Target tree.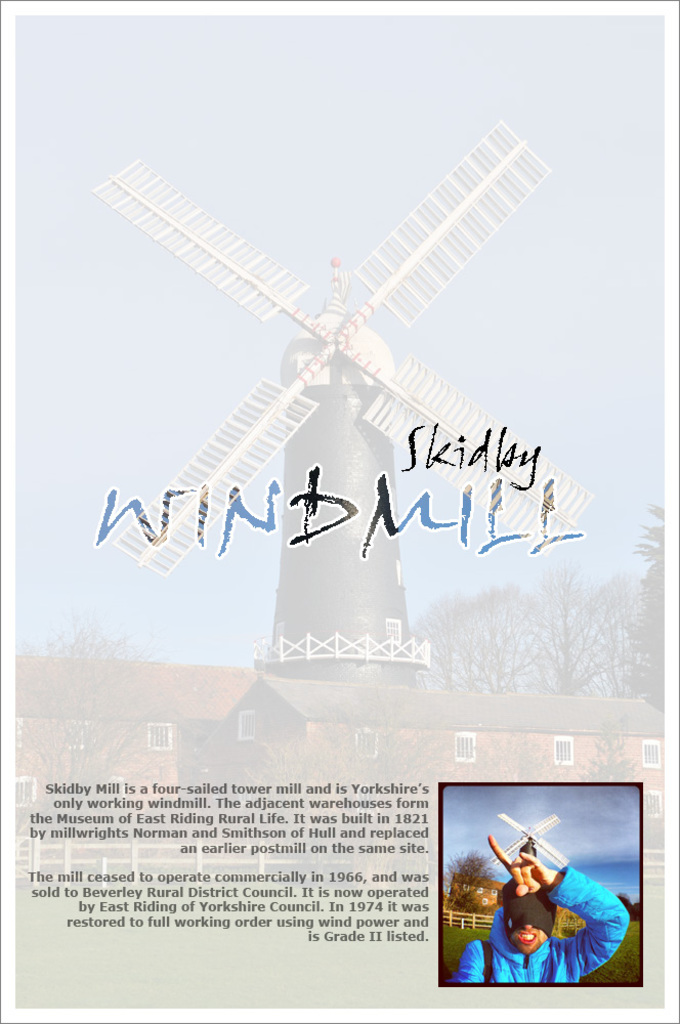
Target region: left=614, top=504, right=673, bottom=717.
